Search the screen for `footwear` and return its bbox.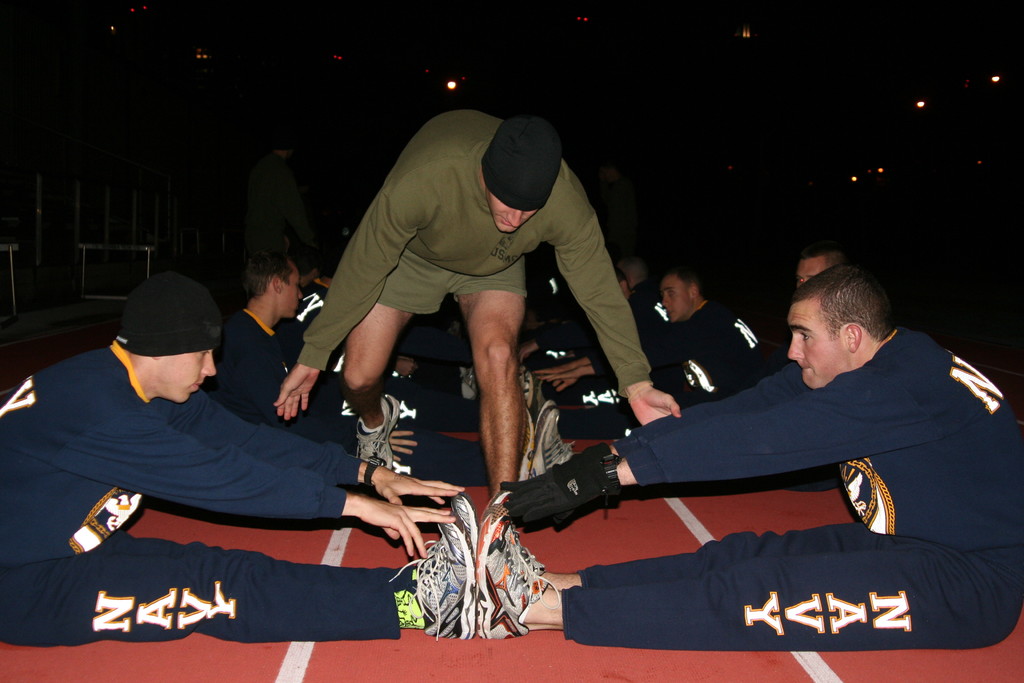
Found: bbox(478, 498, 550, 639).
